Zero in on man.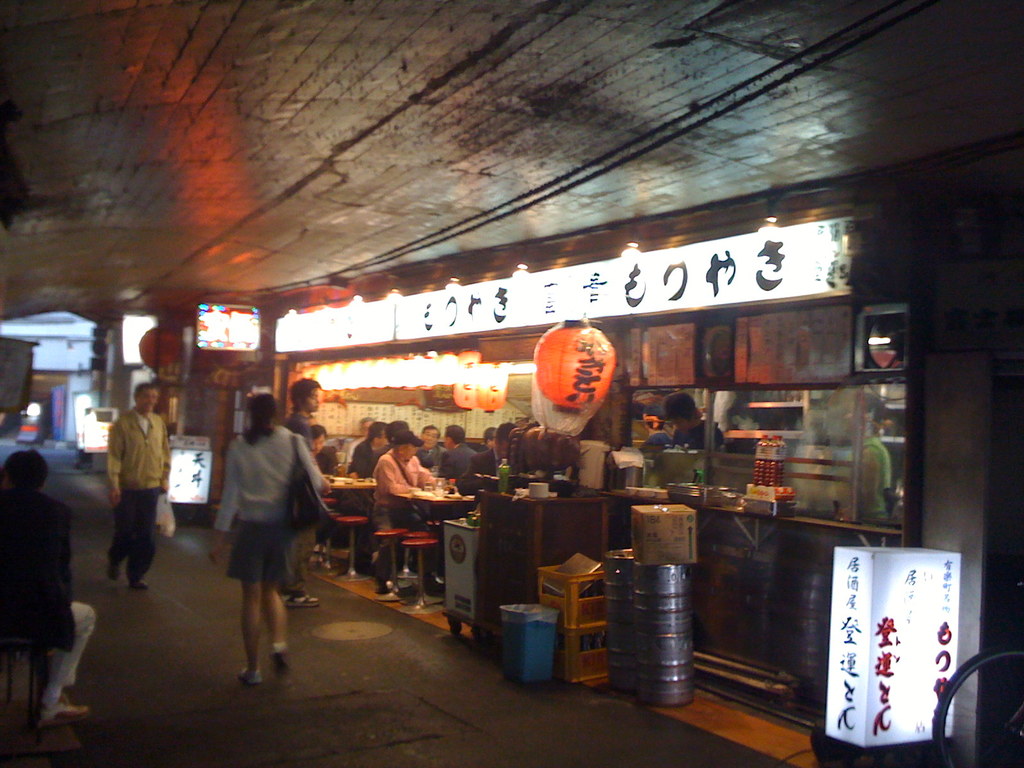
Zeroed in: (left=346, top=422, right=386, bottom=476).
